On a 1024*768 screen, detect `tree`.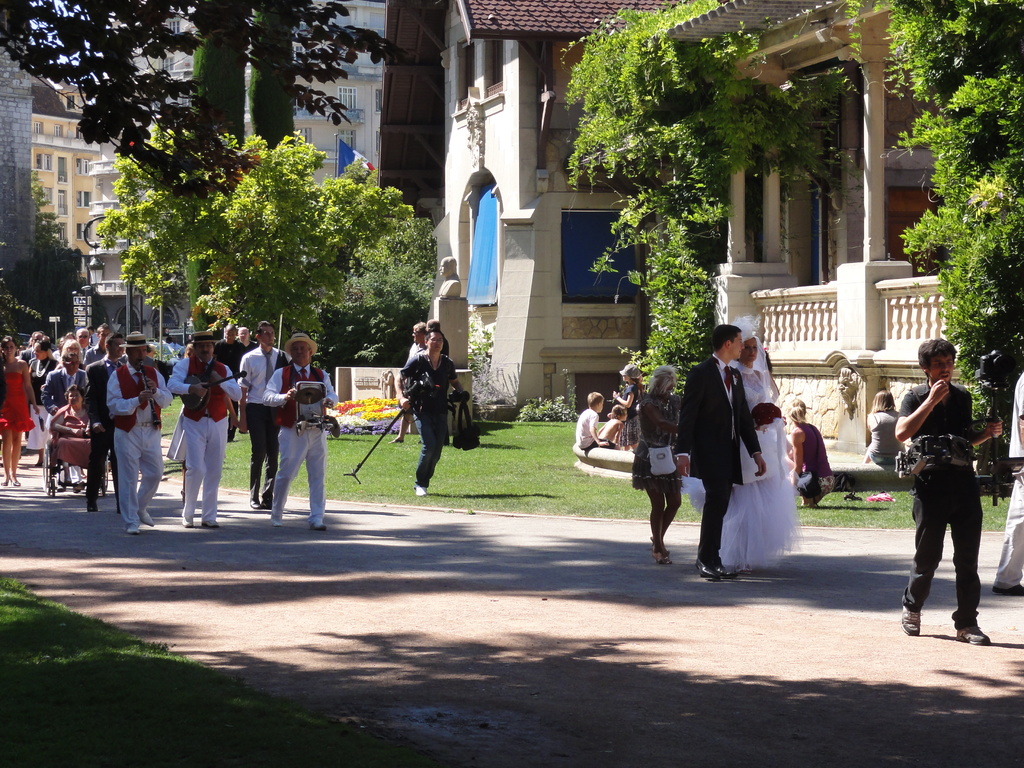
<bbox>3, 0, 386, 316</bbox>.
